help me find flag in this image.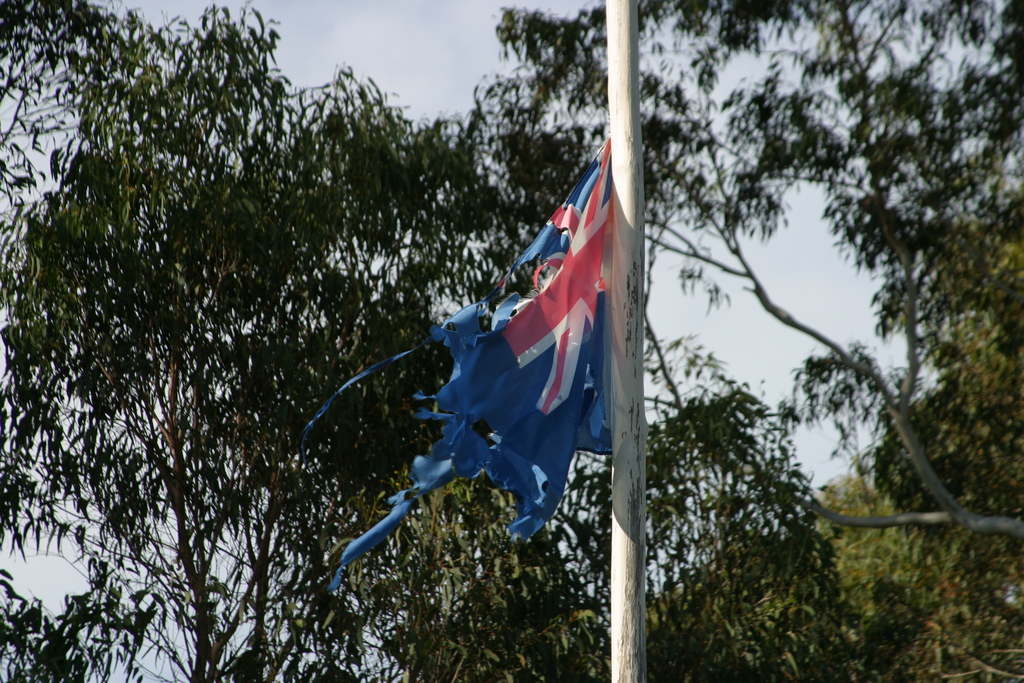
Found it: <region>351, 119, 620, 576</region>.
